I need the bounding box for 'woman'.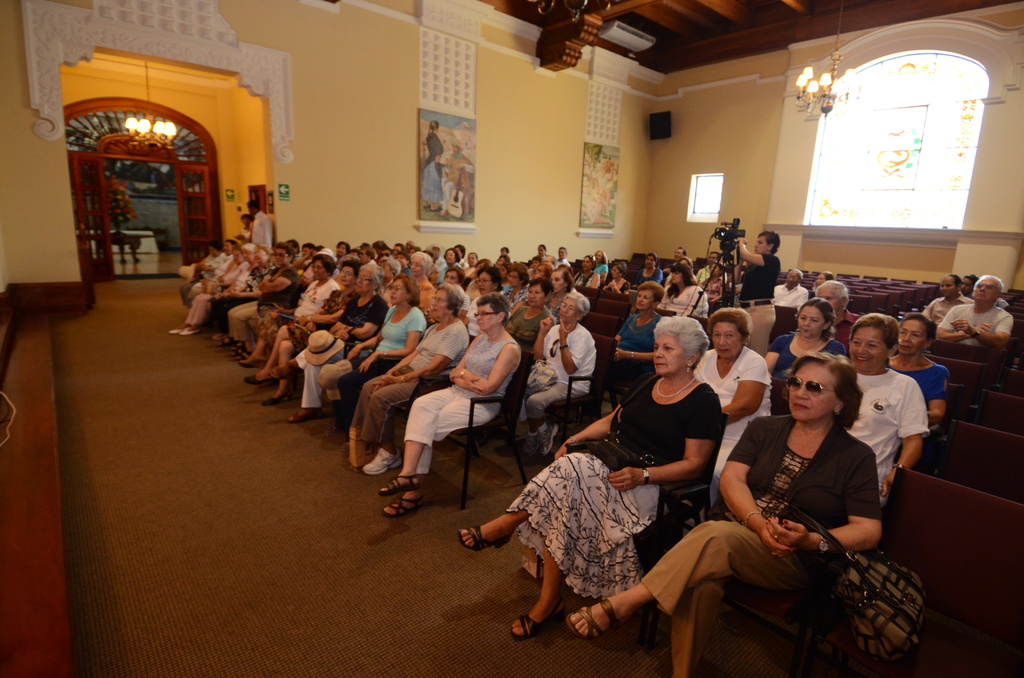
Here it is: [left=697, top=303, right=773, bottom=522].
